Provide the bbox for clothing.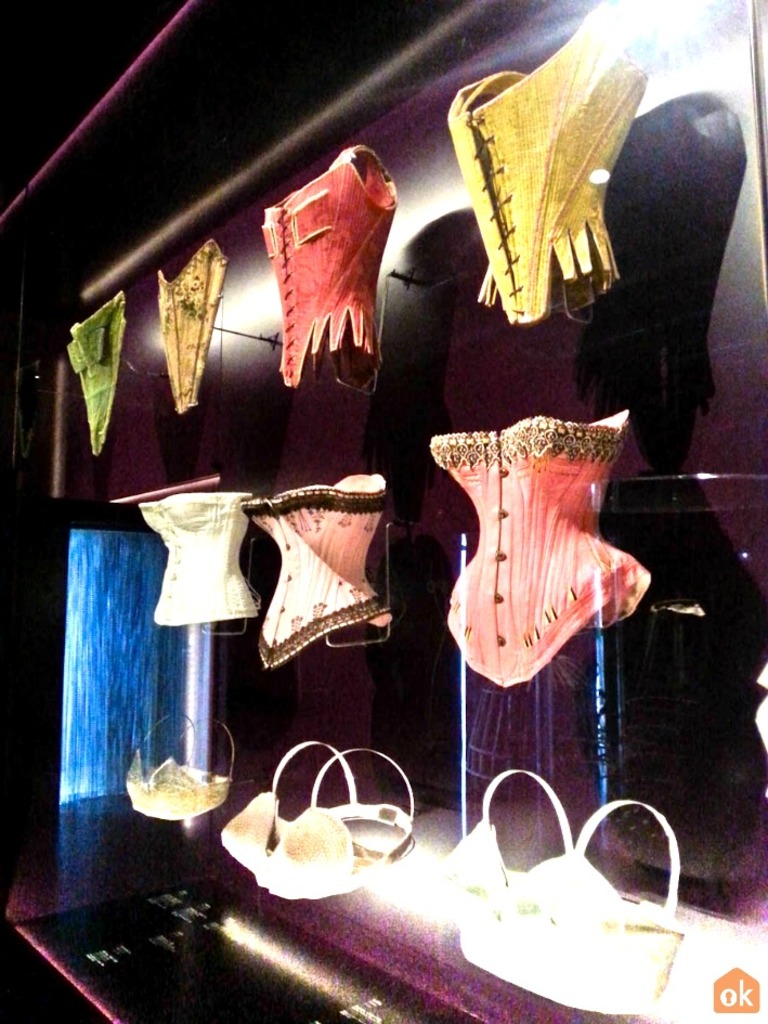
<region>450, 0, 643, 348</region>.
